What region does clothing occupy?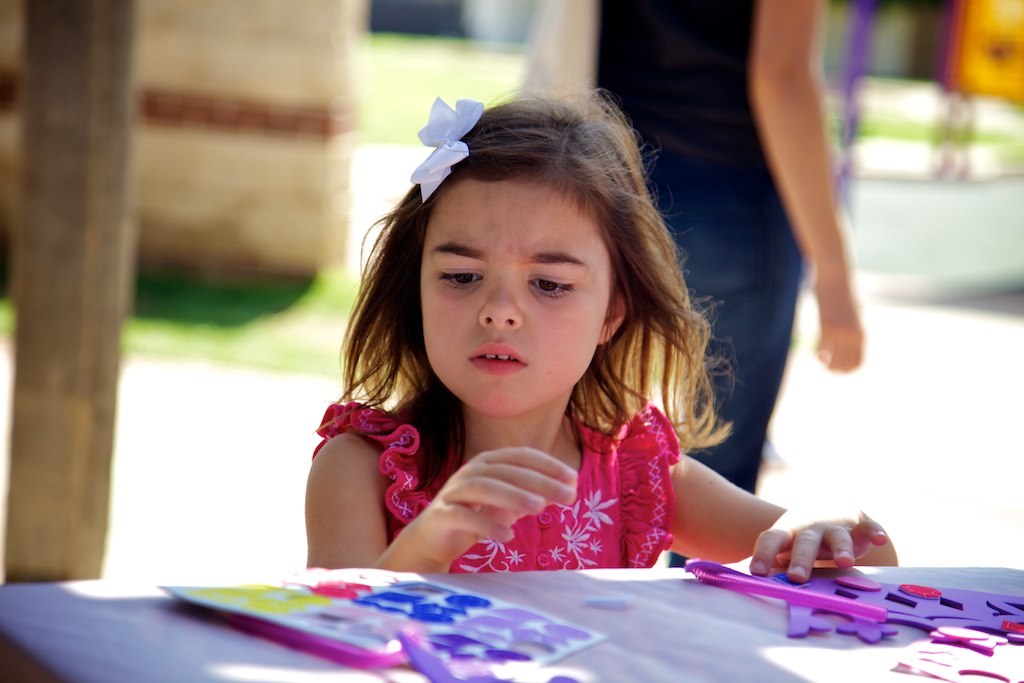
box(590, 0, 809, 565).
